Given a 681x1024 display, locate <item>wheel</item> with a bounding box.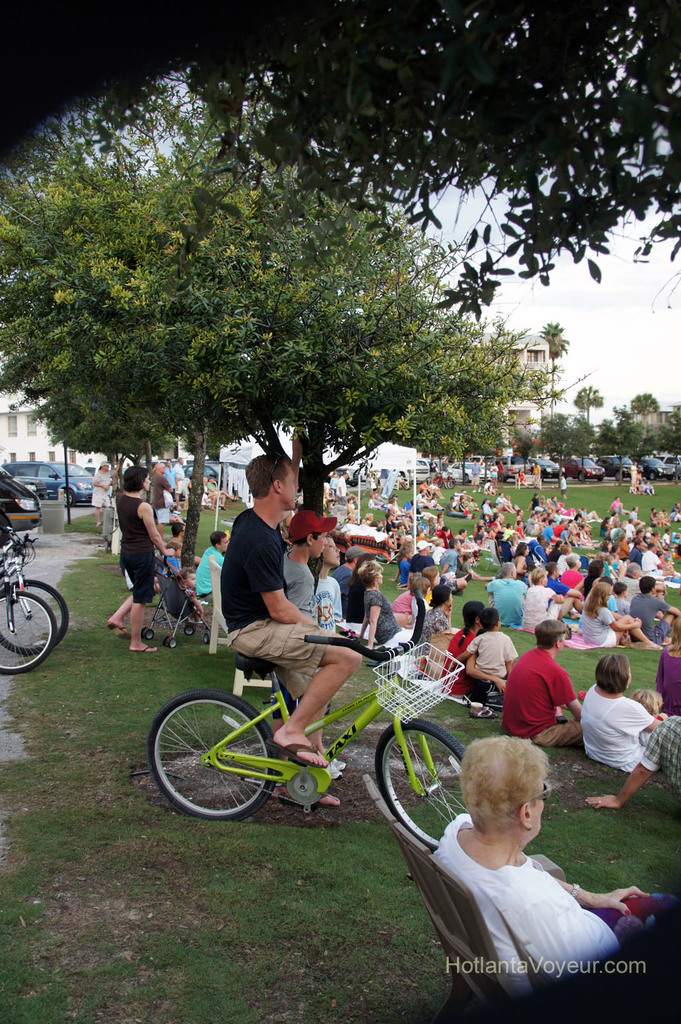
Located: detection(139, 624, 147, 636).
